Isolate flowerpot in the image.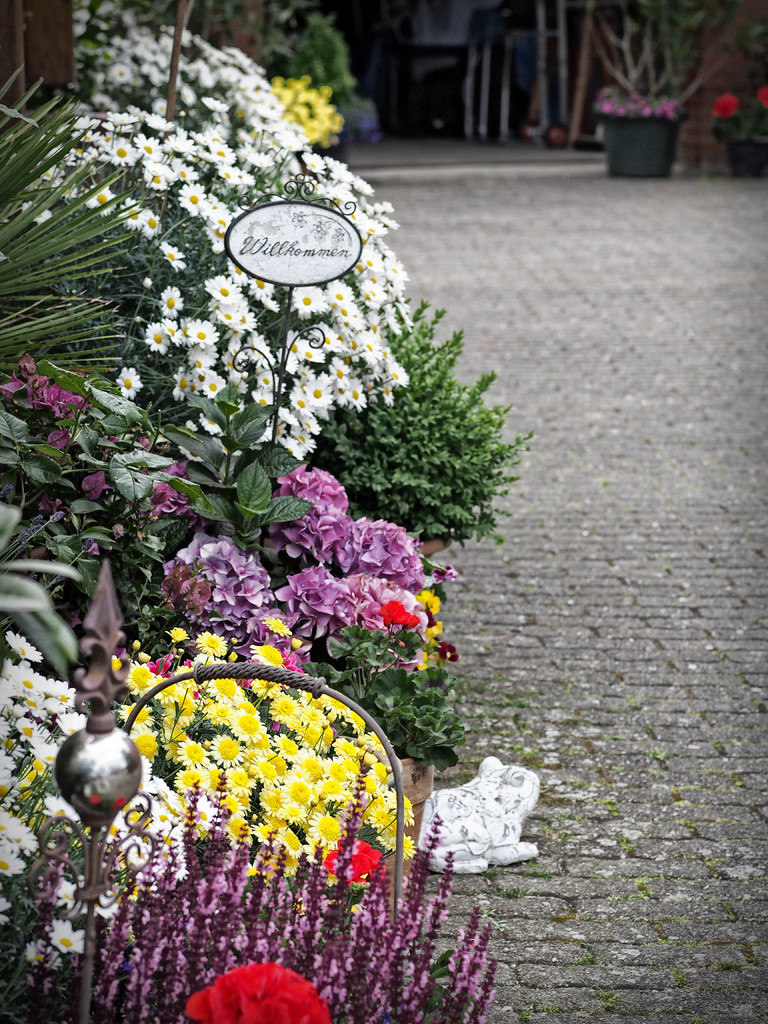
Isolated region: 592/110/690/181.
